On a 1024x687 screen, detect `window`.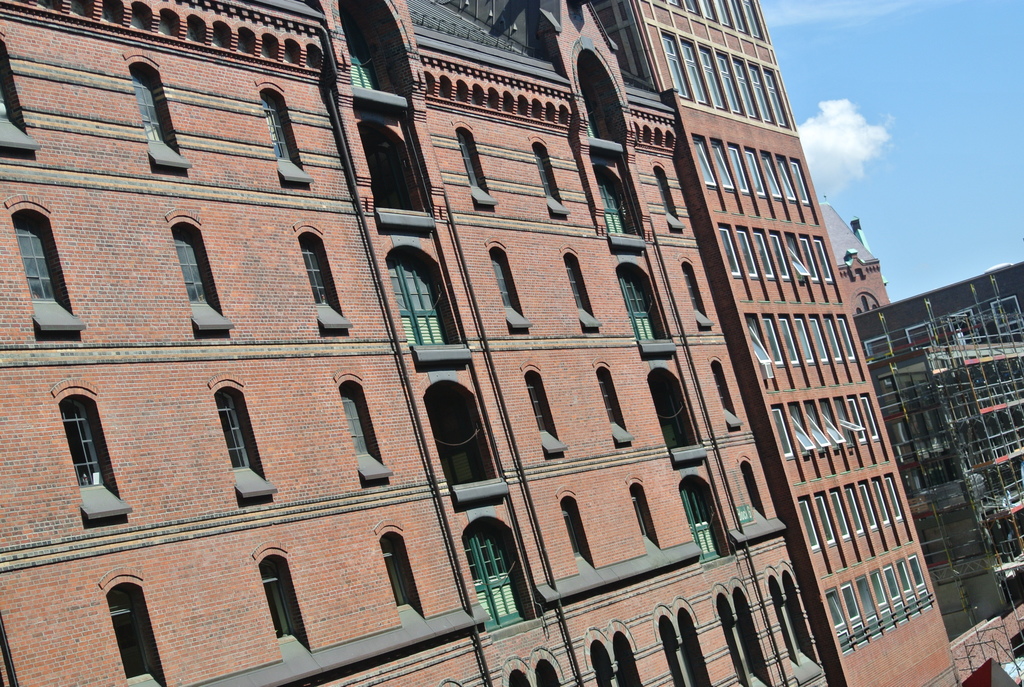
bbox=[259, 556, 312, 653].
